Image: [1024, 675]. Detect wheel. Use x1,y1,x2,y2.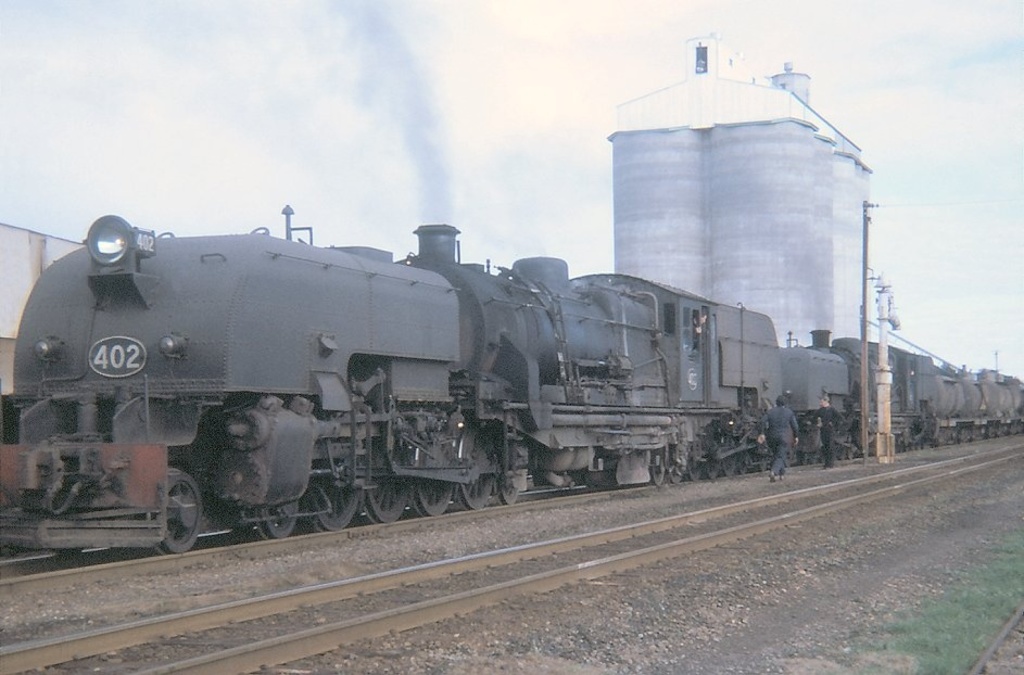
667,470,681,484.
